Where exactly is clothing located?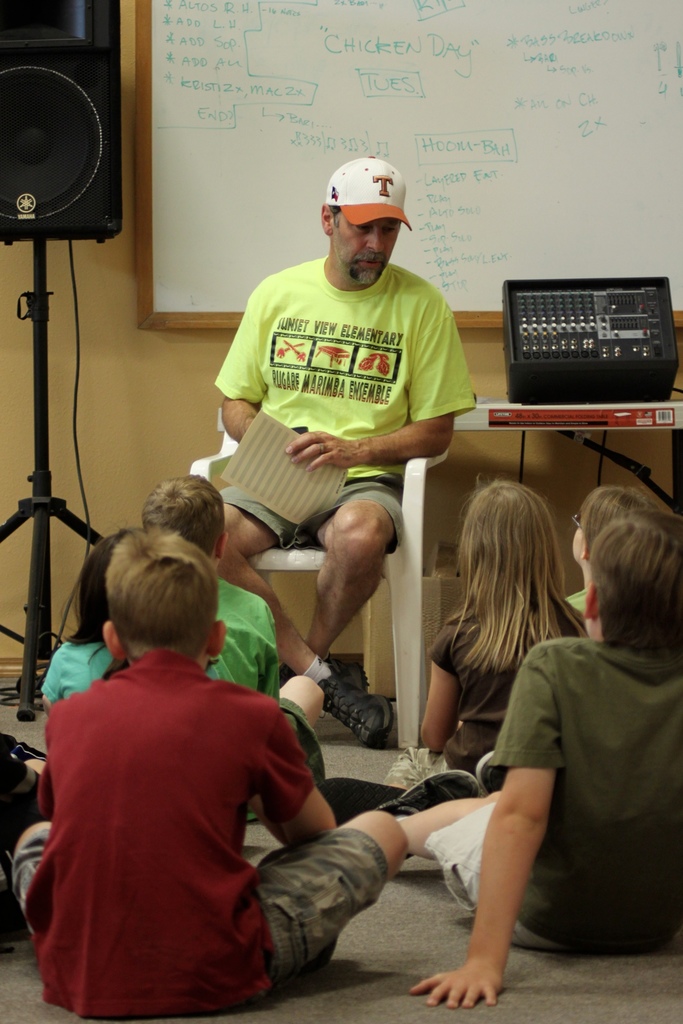
Its bounding box is box(195, 573, 329, 822).
